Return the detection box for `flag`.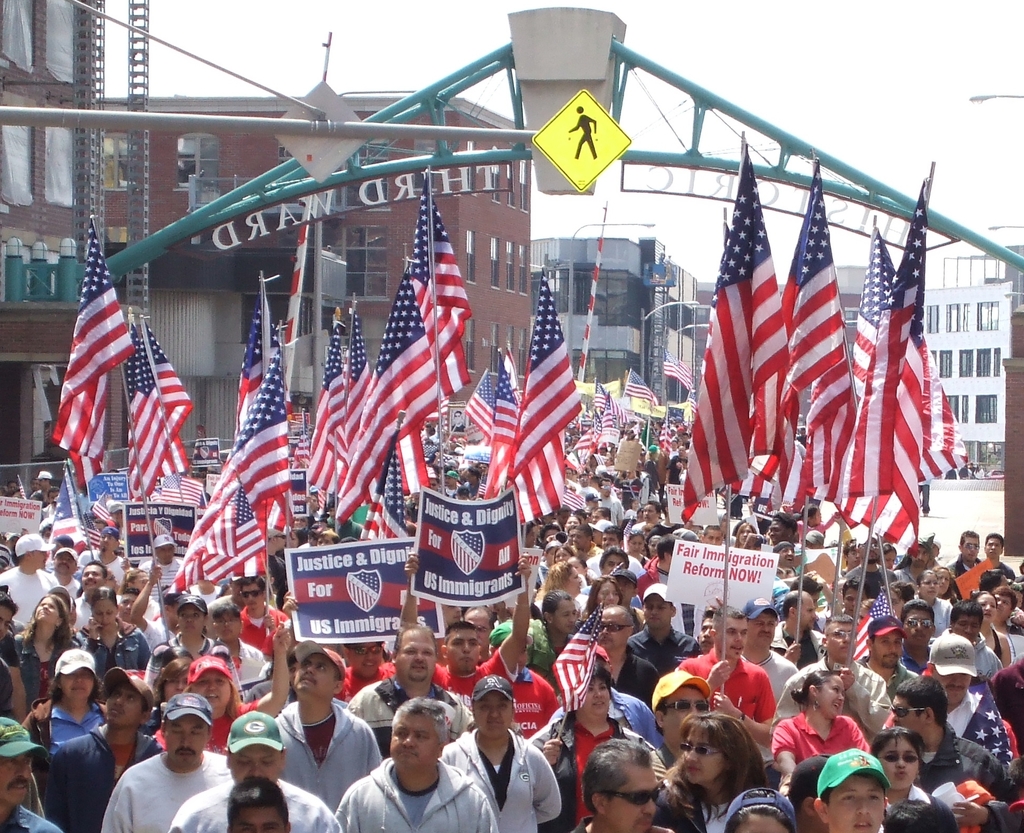
detection(361, 183, 476, 542).
